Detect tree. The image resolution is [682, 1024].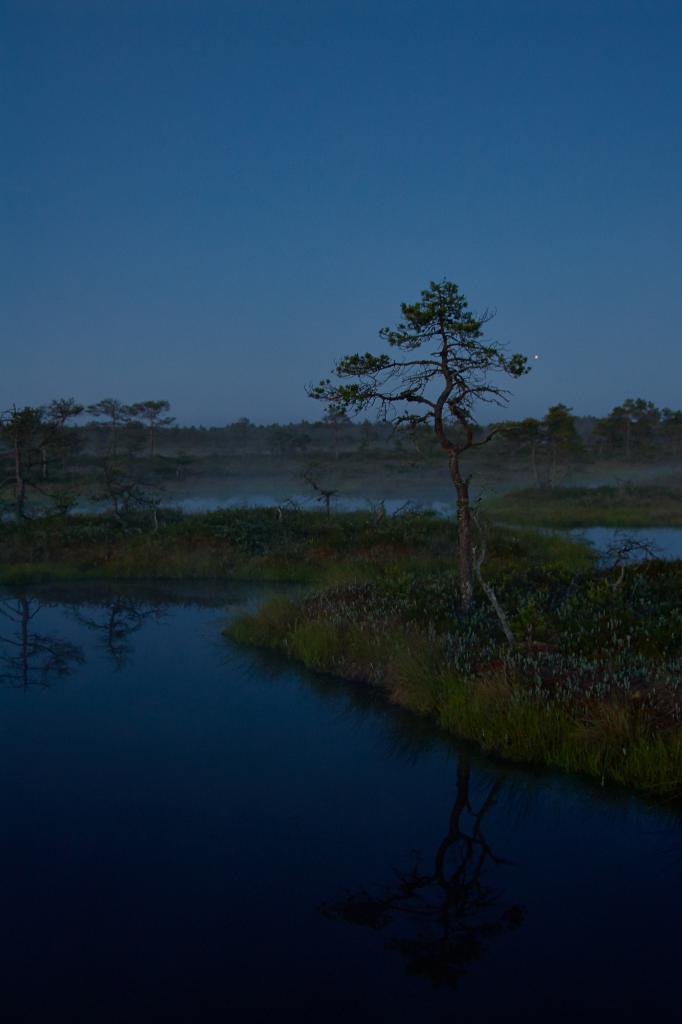
left=19, top=395, right=100, bottom=540.
